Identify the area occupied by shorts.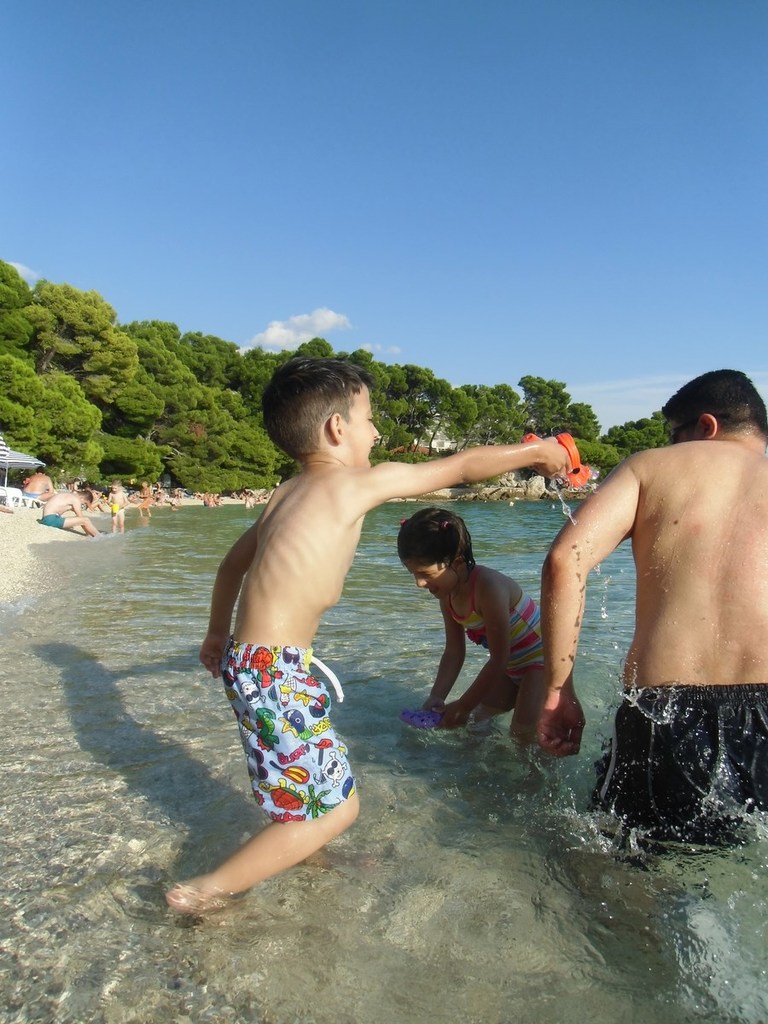
Area: 207, 661, 369, 835.
